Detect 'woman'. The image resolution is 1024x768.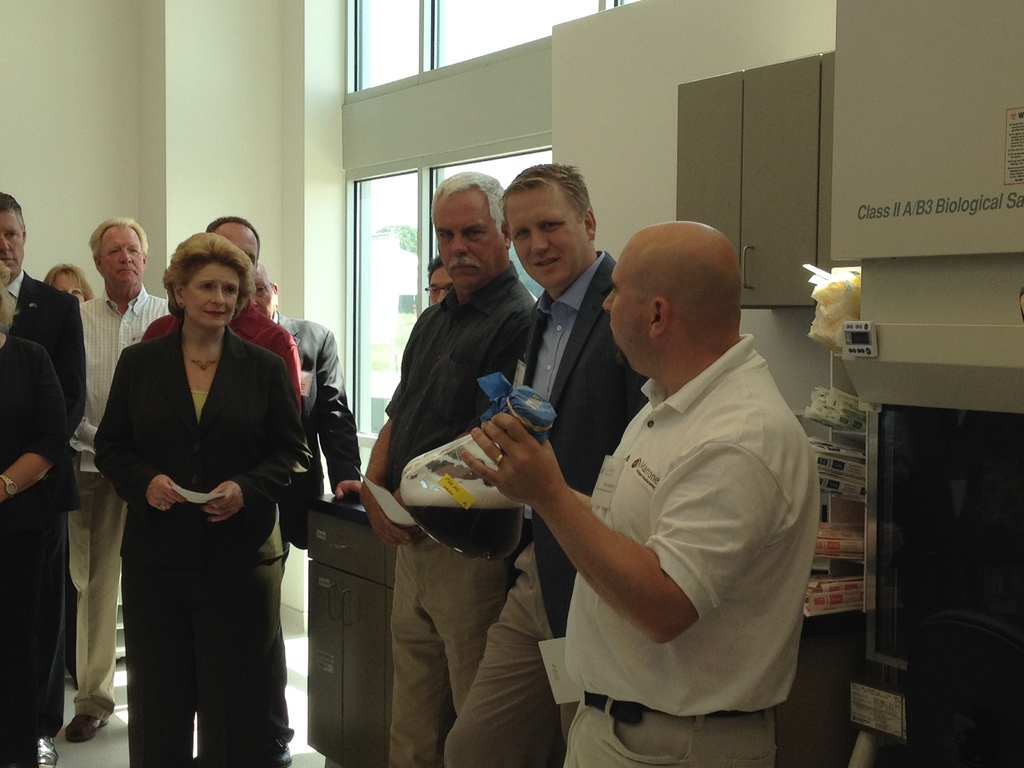
region(0, 268, 81, 767).
